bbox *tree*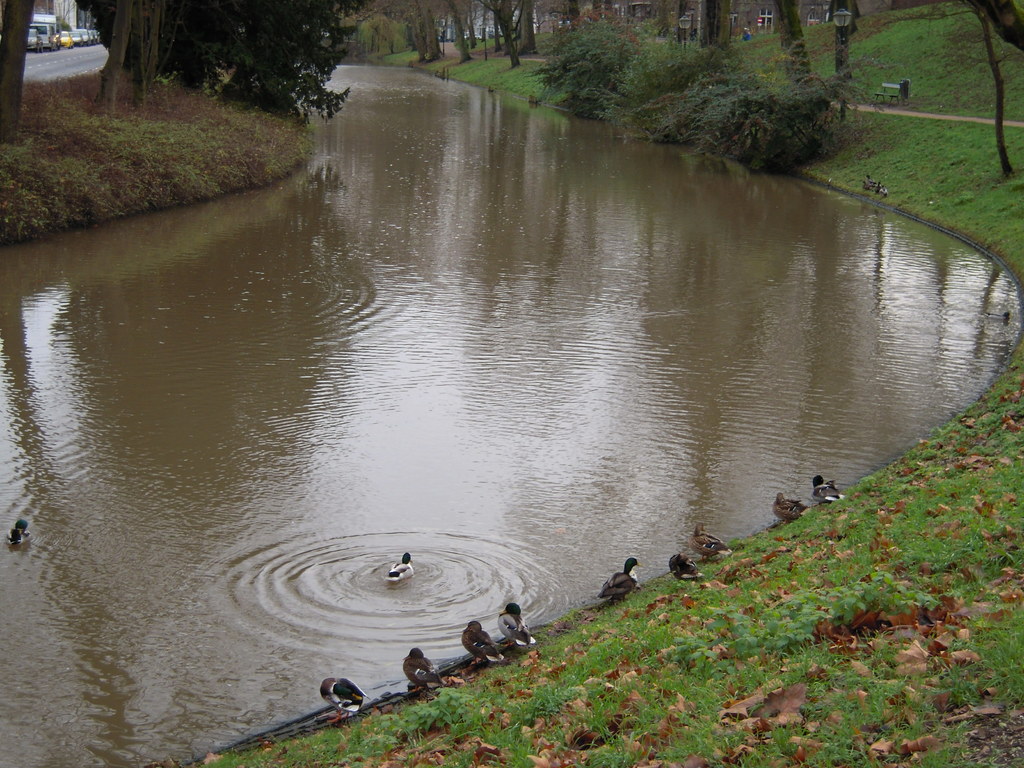
detection(608, 12, 753, 135)
